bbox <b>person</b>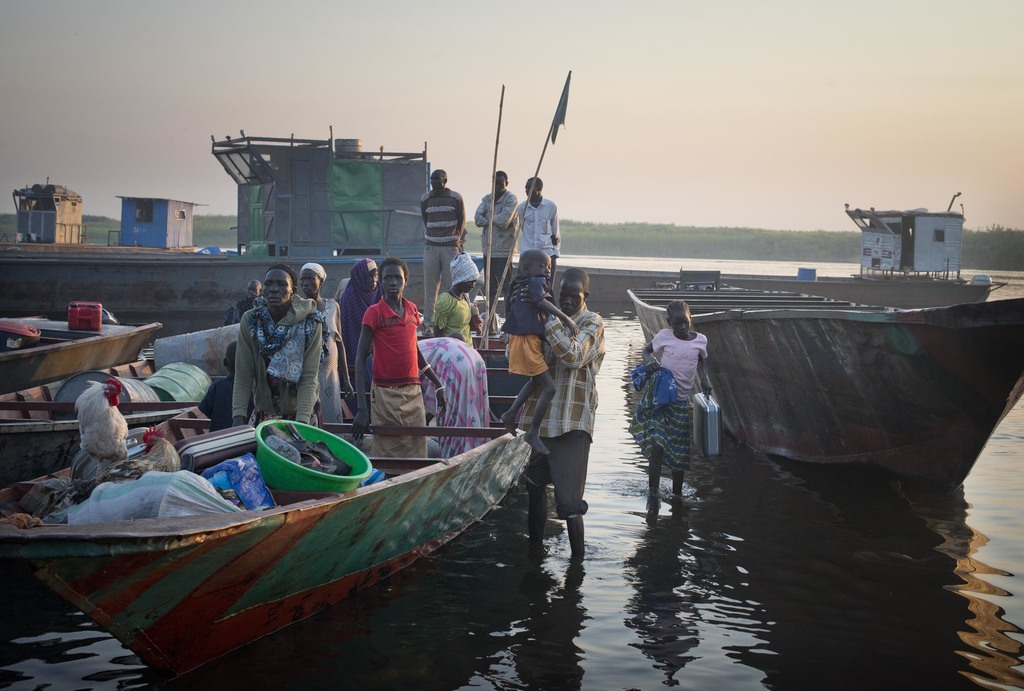
BBox(336, 258, 385, 417)
